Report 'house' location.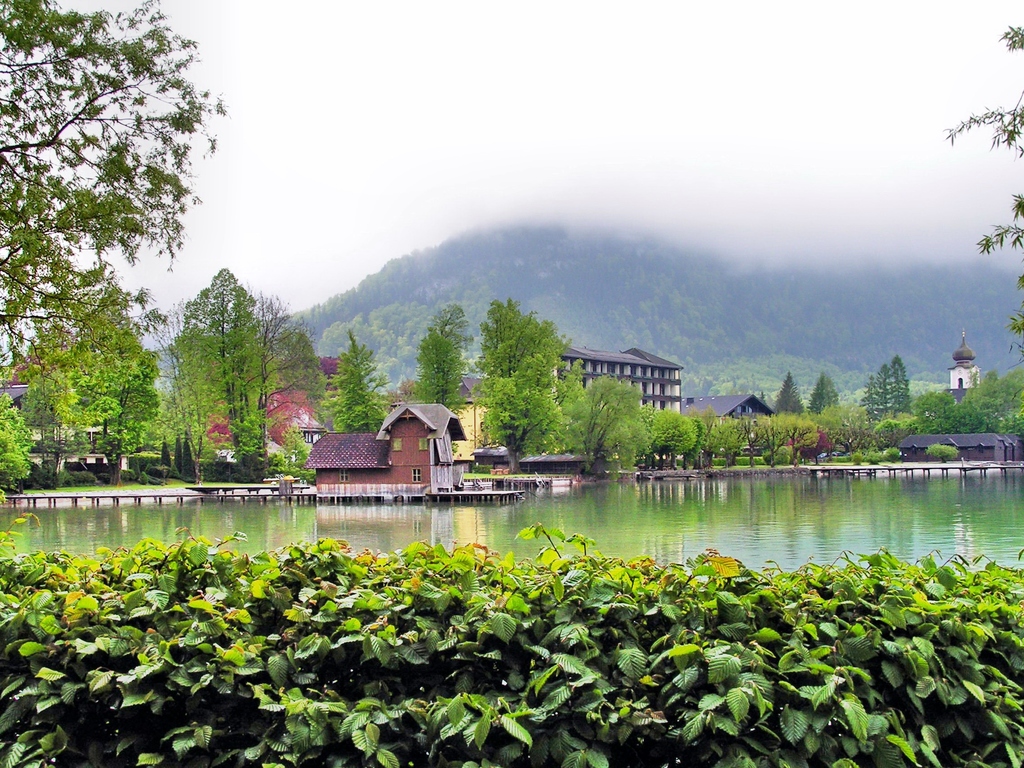
Report: rect(952, 331, 984, 405).
